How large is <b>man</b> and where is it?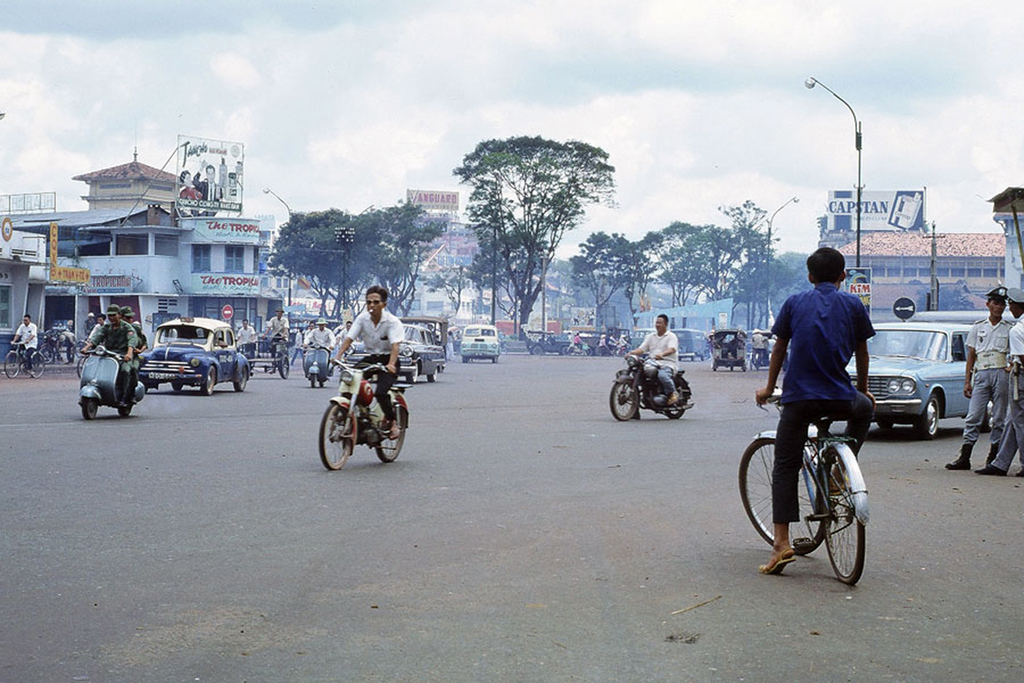
Bounding box: bbox=(57, 330, 78, 364).
